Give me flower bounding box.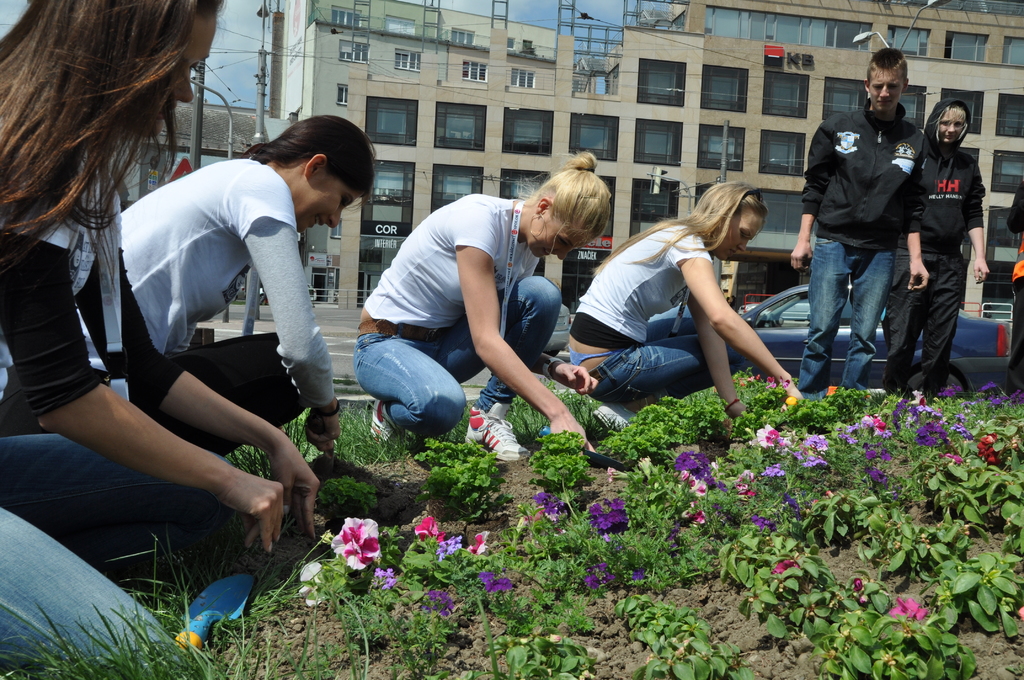
[x1=774, y1=558, x2=806, y2=578].
